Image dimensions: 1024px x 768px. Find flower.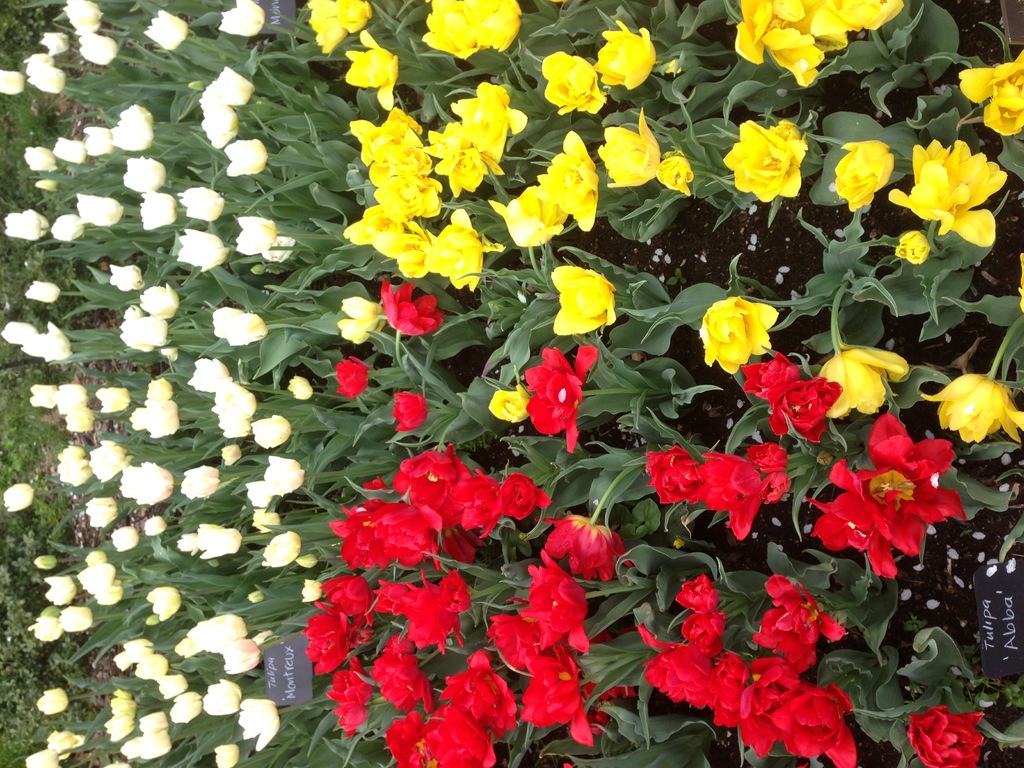
crop(127, 317, 168, 352).
